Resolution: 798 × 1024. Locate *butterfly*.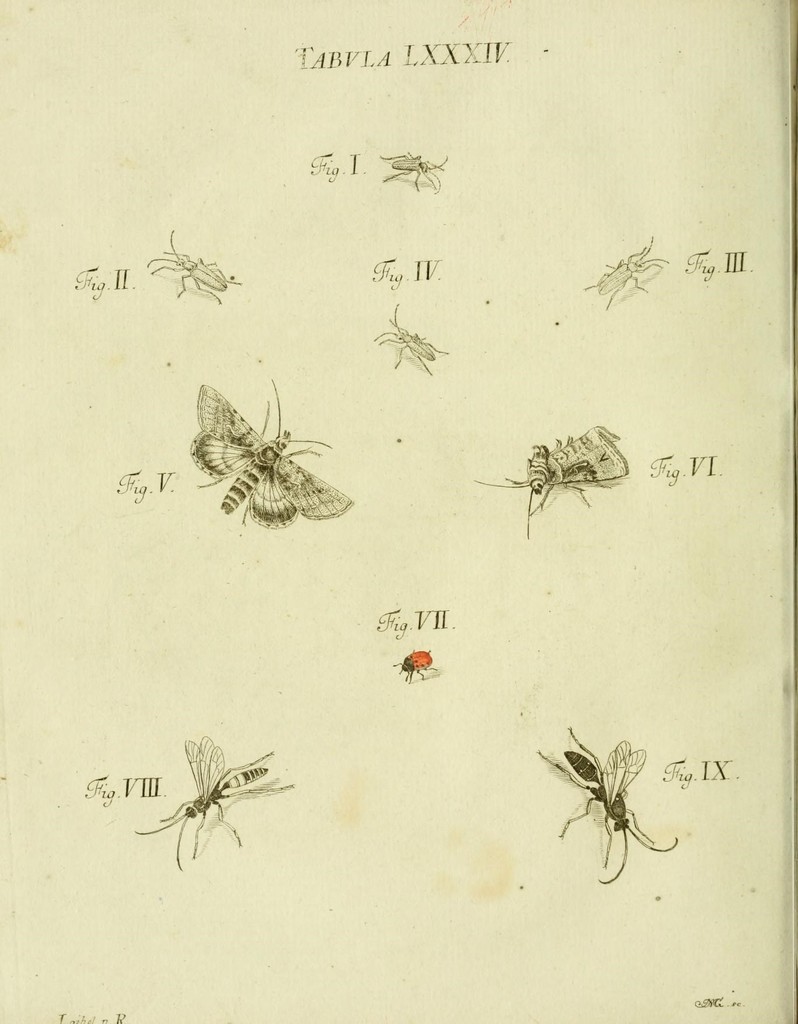
<region>580, 232, 668, 317</region>.
